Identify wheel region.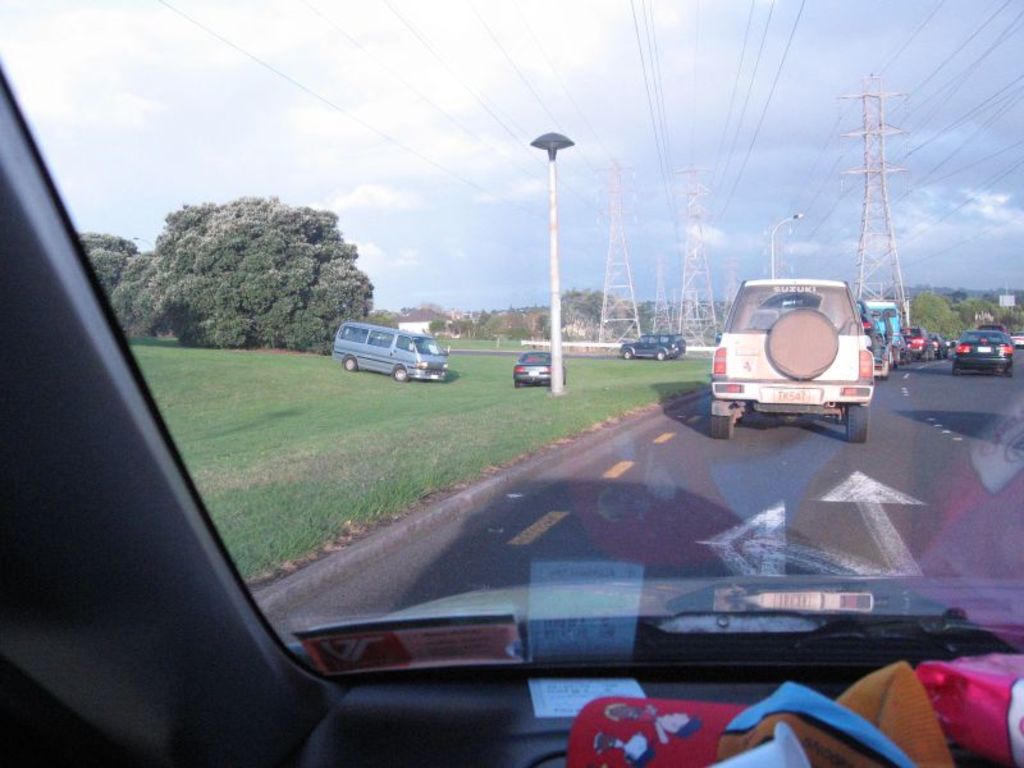
Region: (844, 406, 869, 442).
